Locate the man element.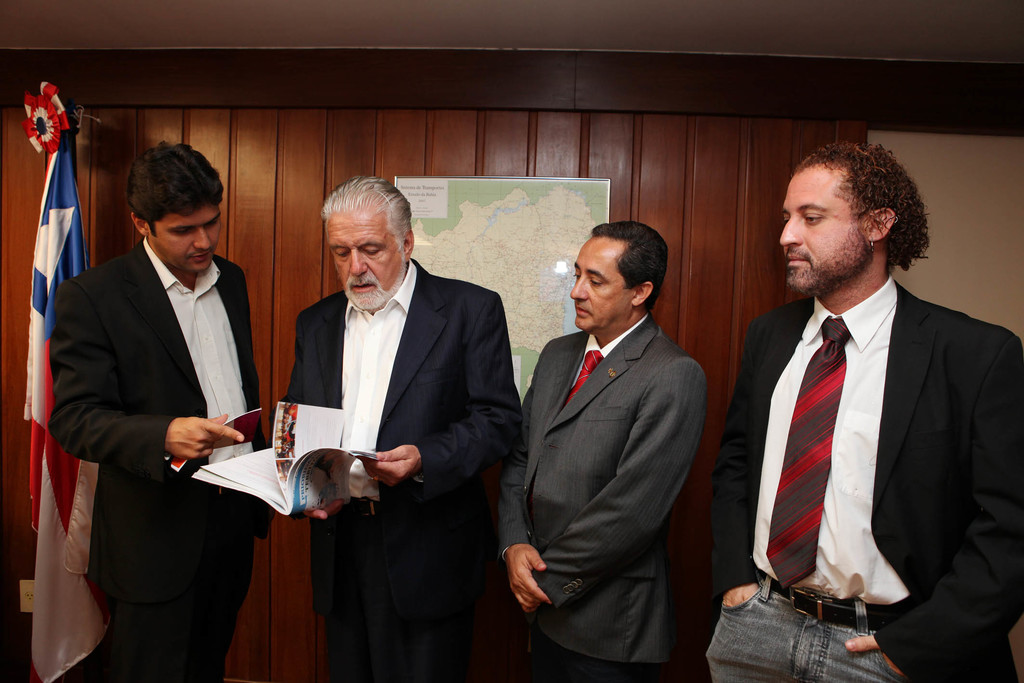
Element bbox: region(44, 145, 285, 682).
